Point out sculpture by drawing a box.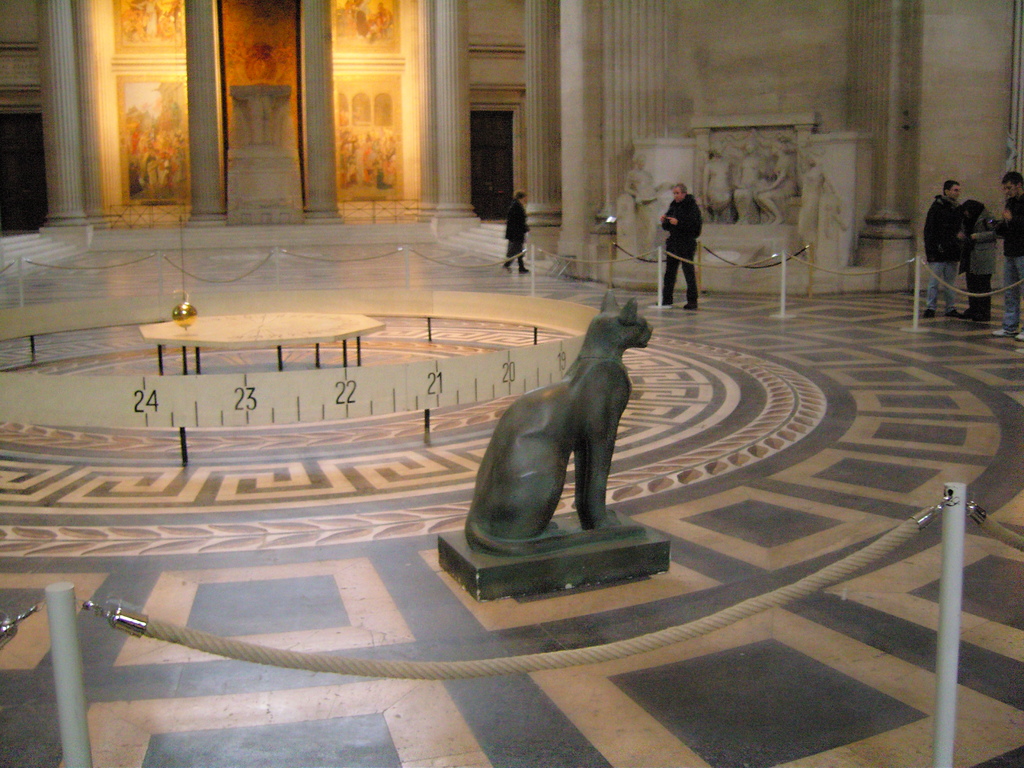
l=622, t=154, r=666, b=269.
